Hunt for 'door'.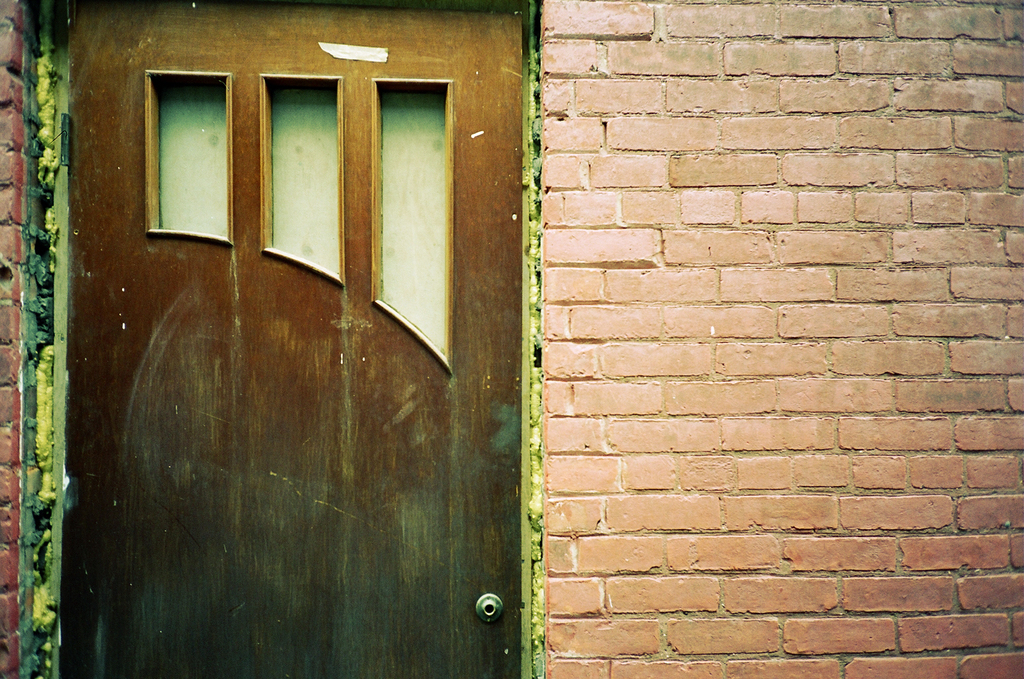
Hunted down at [left=72, top=0, right=532, bottom=678].
